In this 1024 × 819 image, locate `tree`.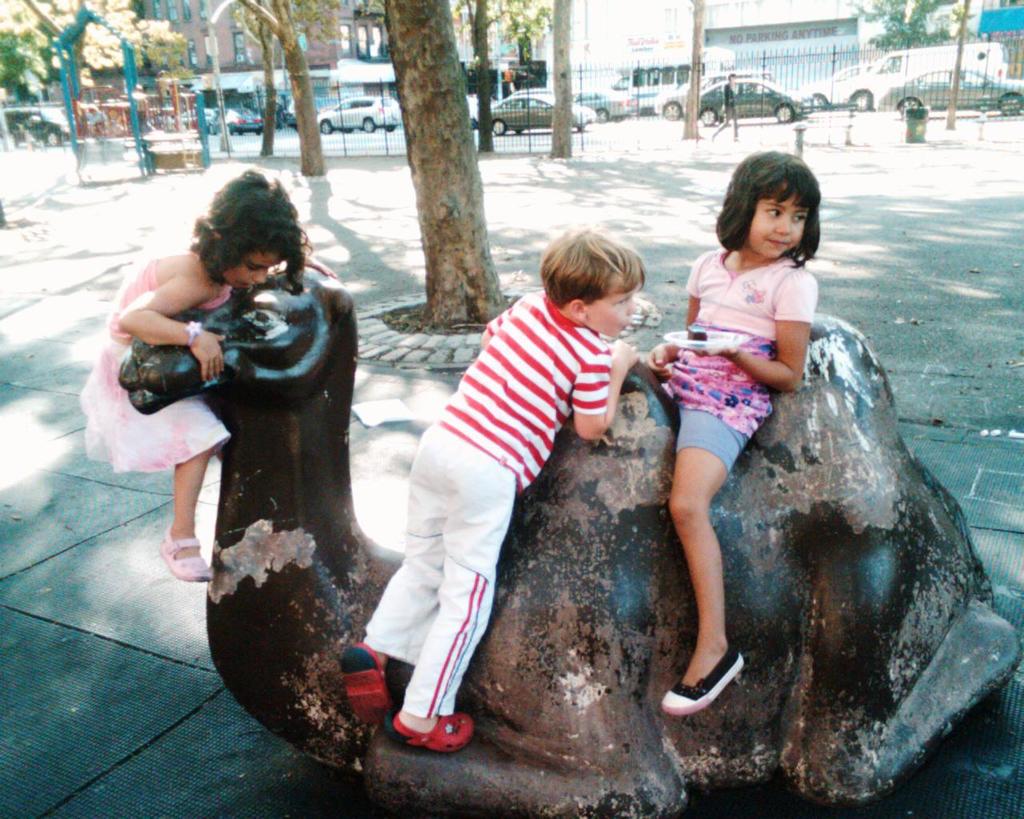
Bounding box: locate(679, 0, 705, 138).
